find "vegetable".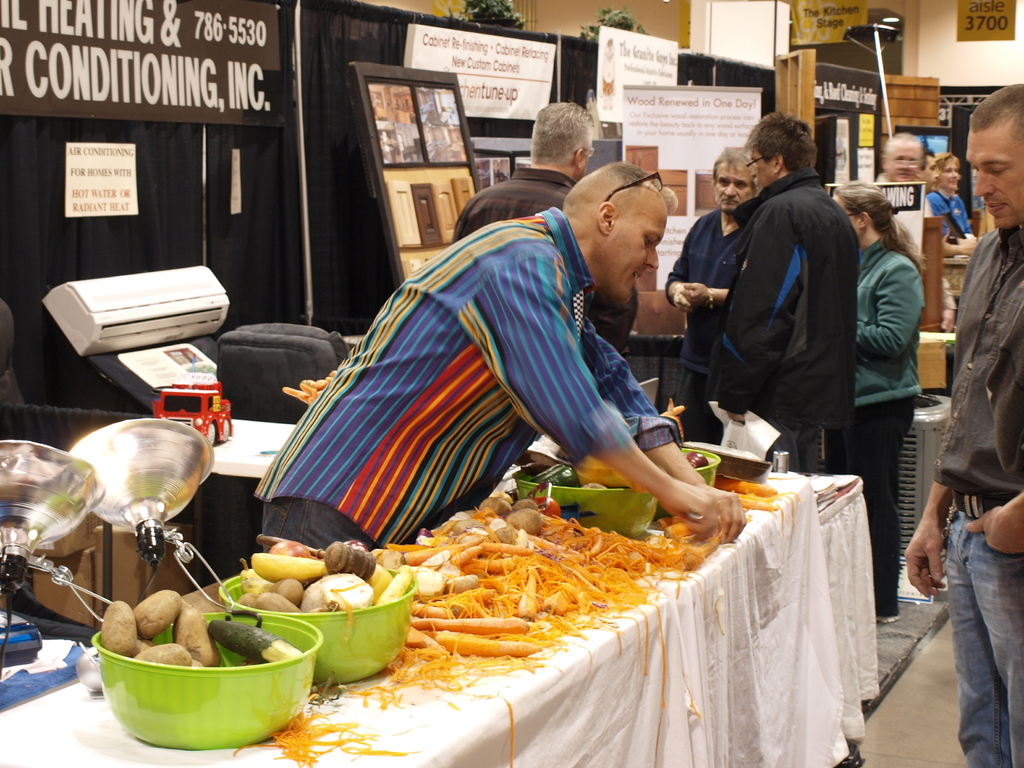
(100, 603, 138, 658).
